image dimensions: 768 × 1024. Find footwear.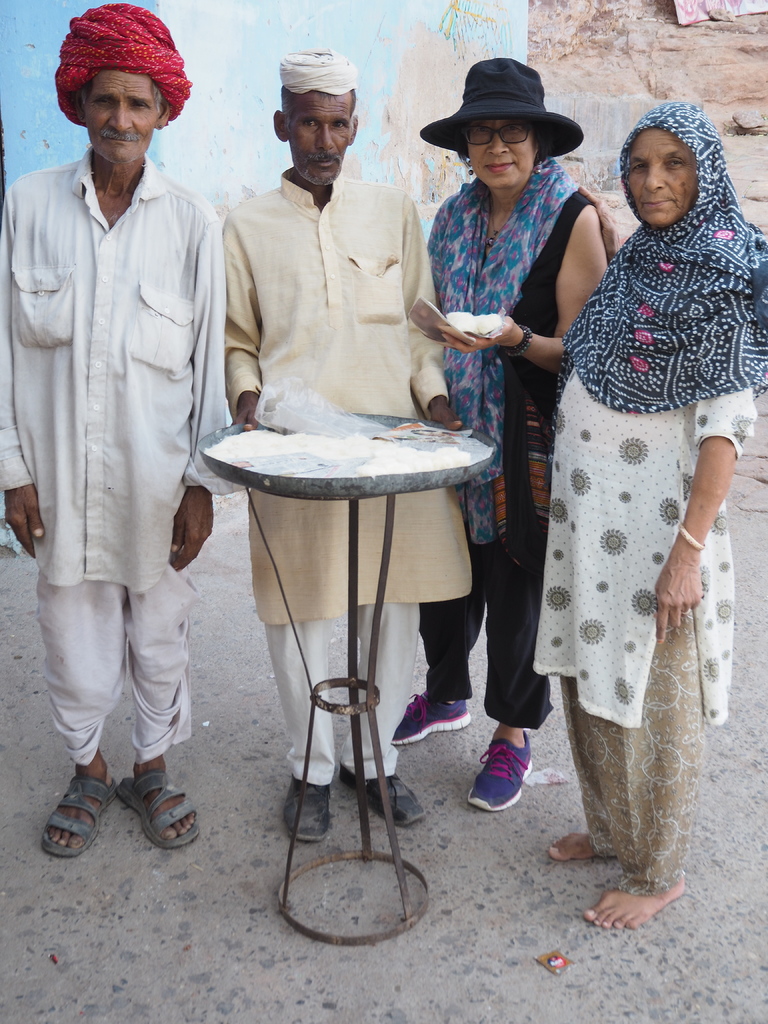
(x1=465, y1=732, x2=532, y2=811).
